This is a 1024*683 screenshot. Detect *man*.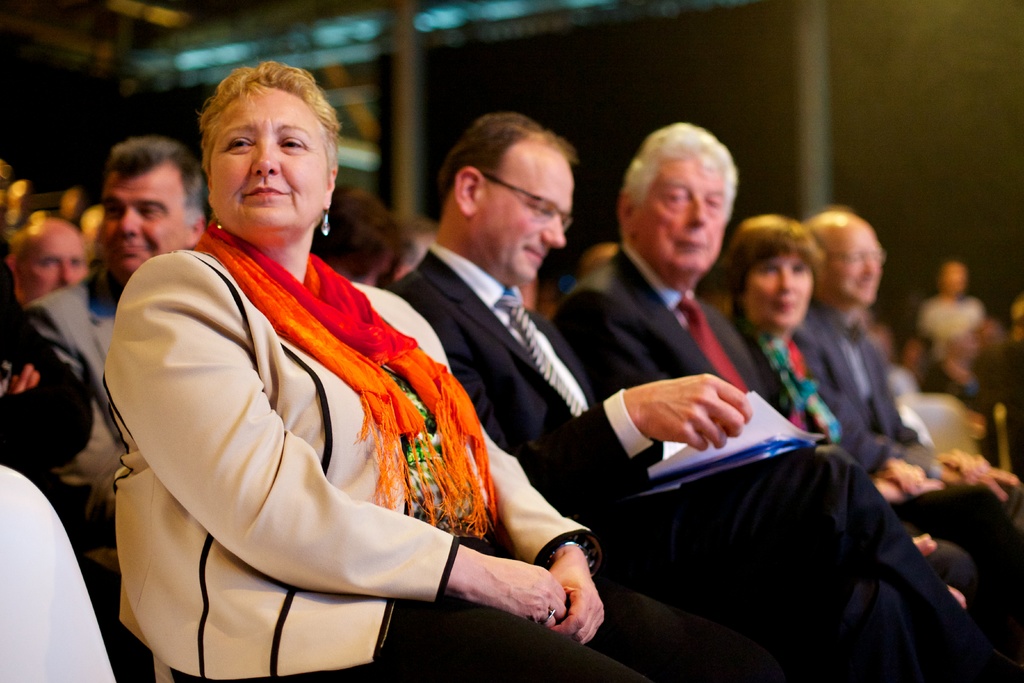
[781, 210, 1021, 601].
